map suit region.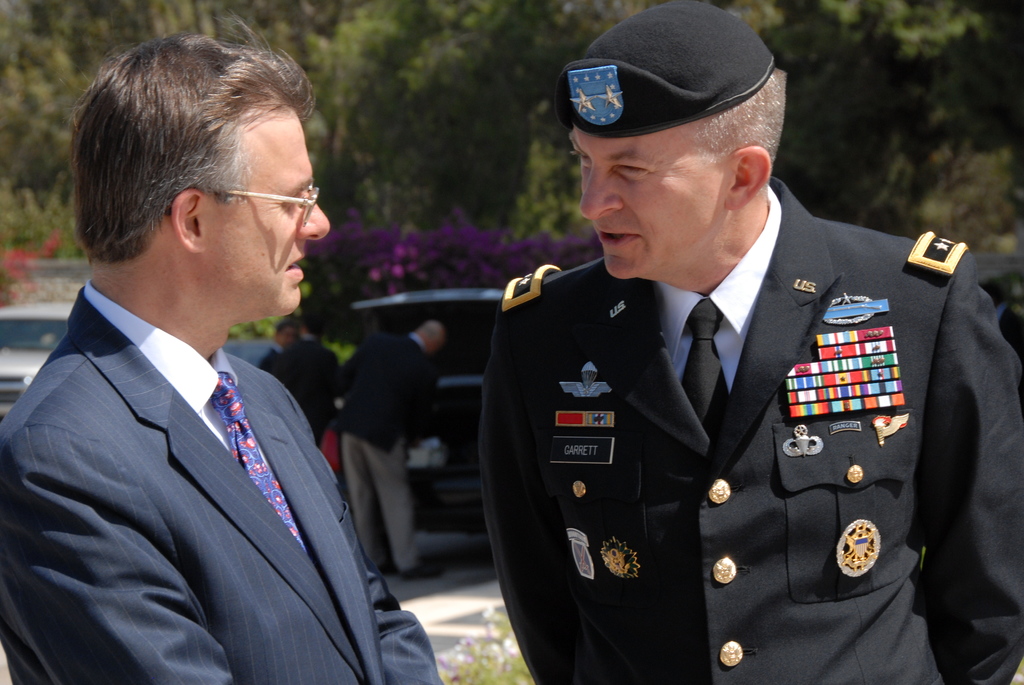
Mapped to box(277, 340, 338, 443).
